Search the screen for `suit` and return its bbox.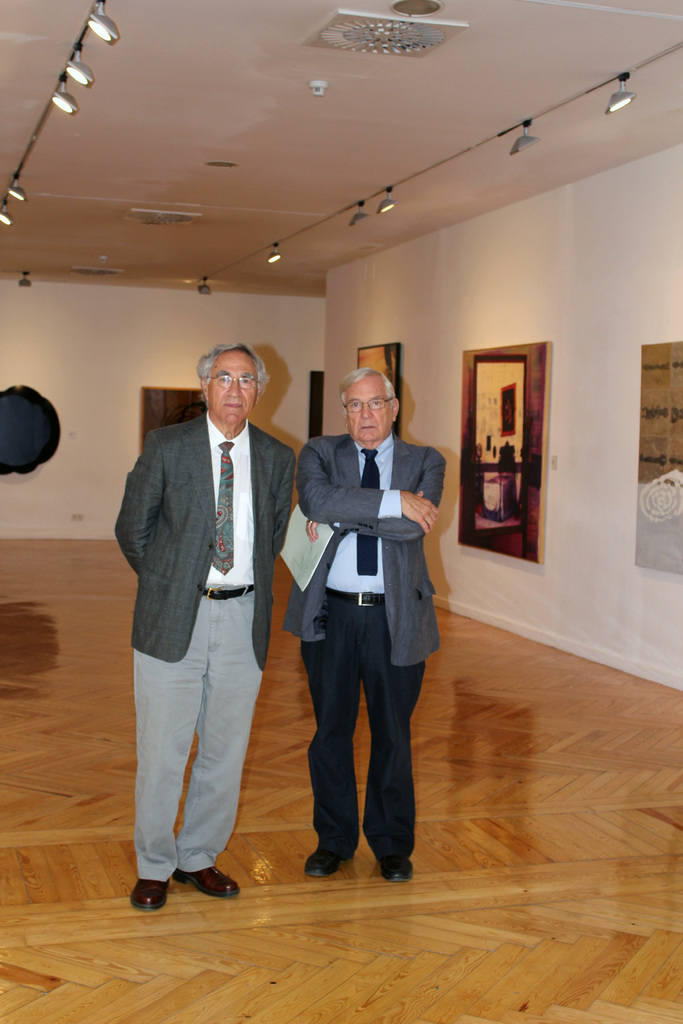
Found: [280, 428, 450, 858].
